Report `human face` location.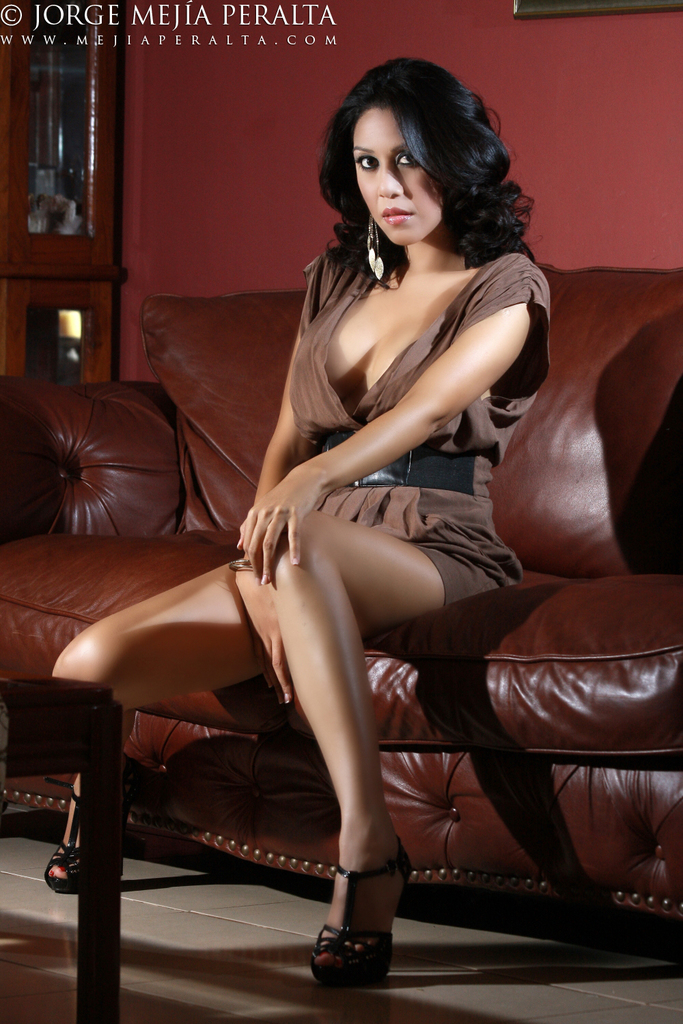
Report: crop(351, 106, 444, 248).
